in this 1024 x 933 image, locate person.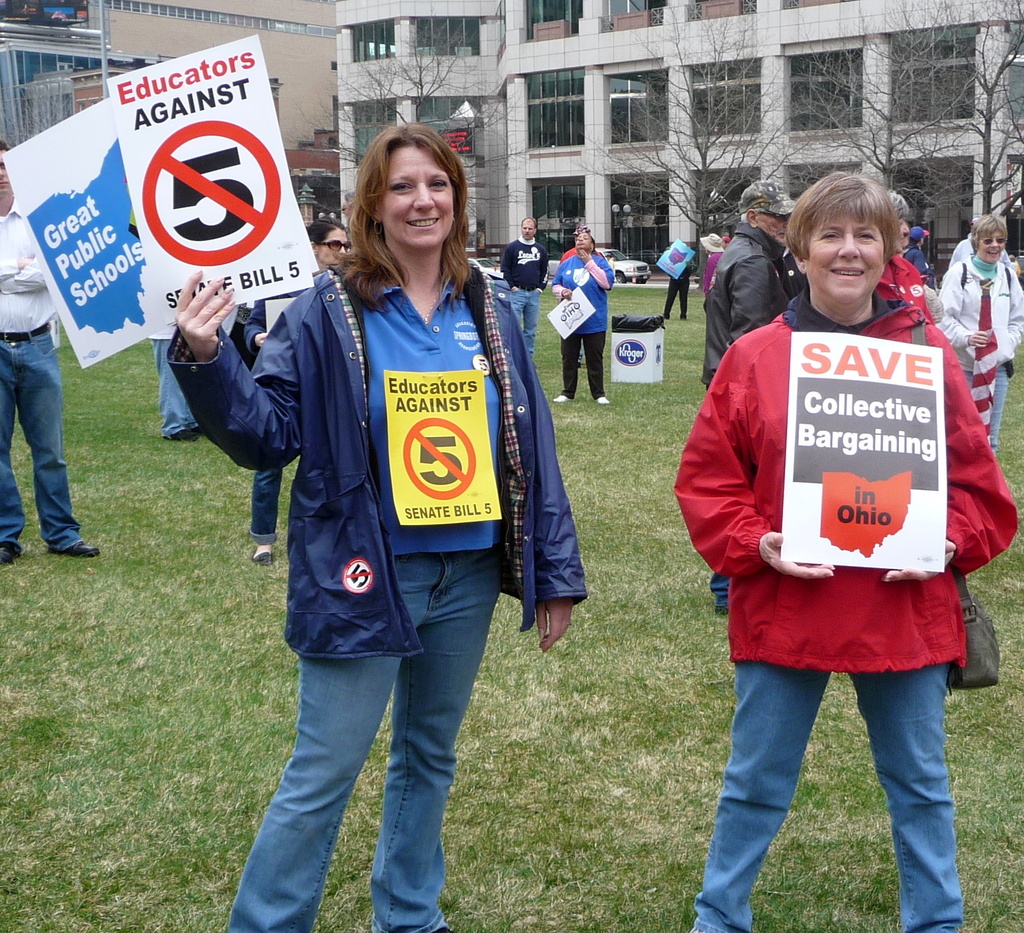
Bounding box: x1=222, y1=130, x2=564, y2=881.
